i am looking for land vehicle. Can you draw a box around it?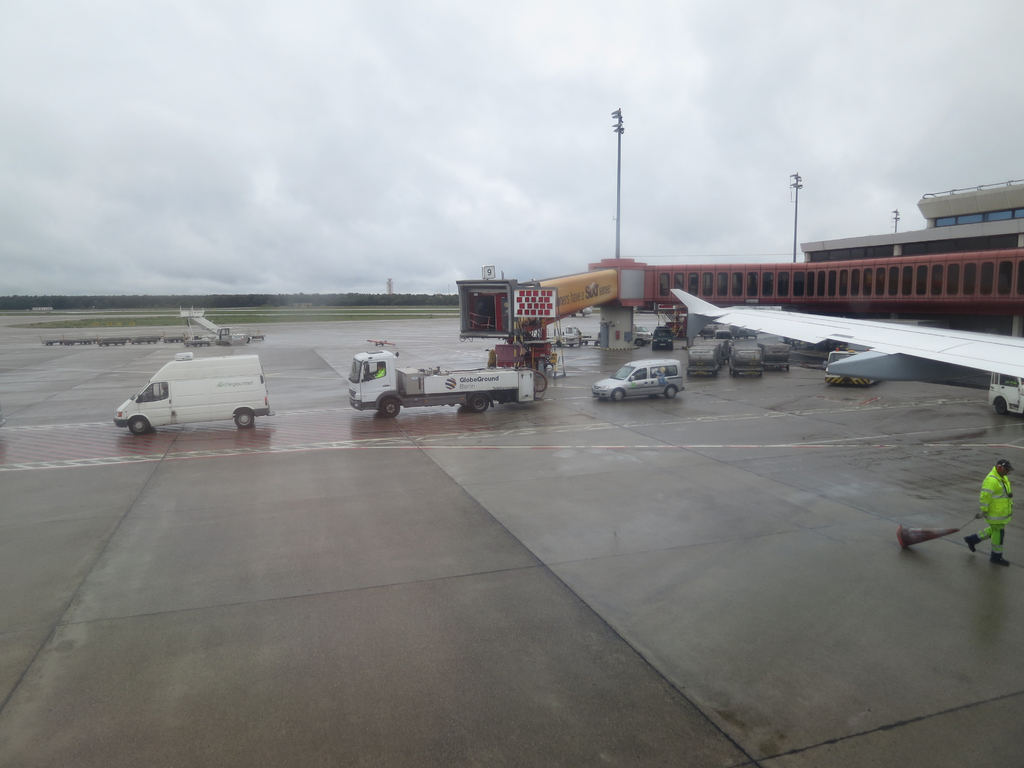
Sure, the bounding box is l=113, t=345, r=273, b=436.
